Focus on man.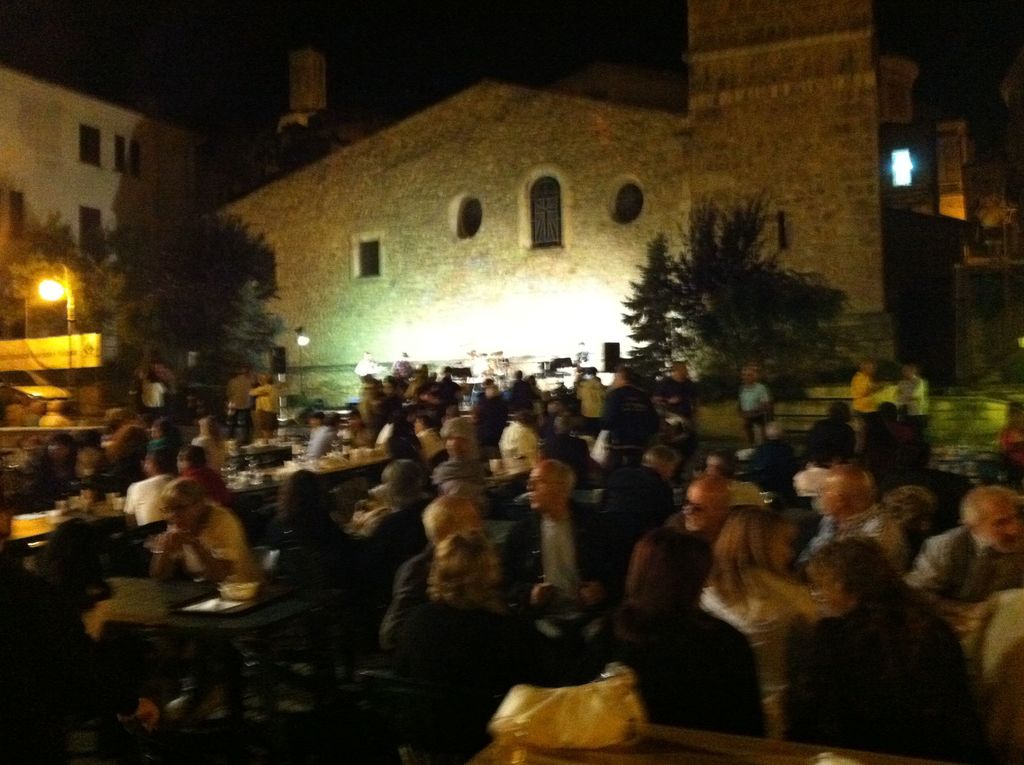
Focused at 228 363 252 438.
